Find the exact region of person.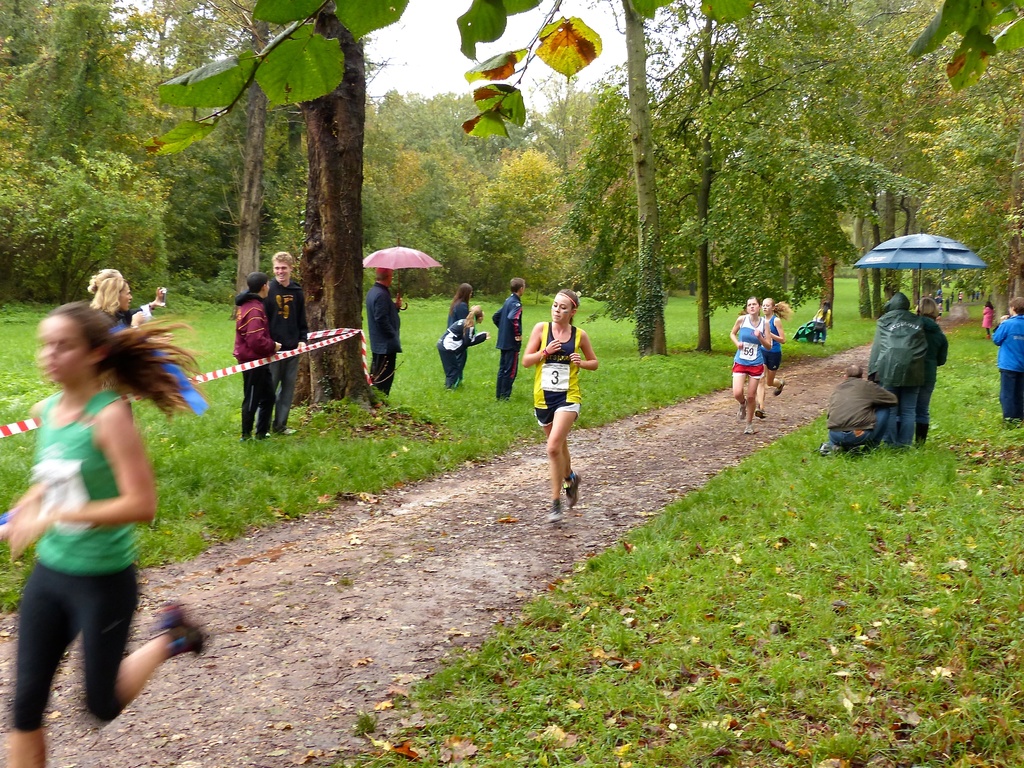
Exact region: (88,275,165,329).
